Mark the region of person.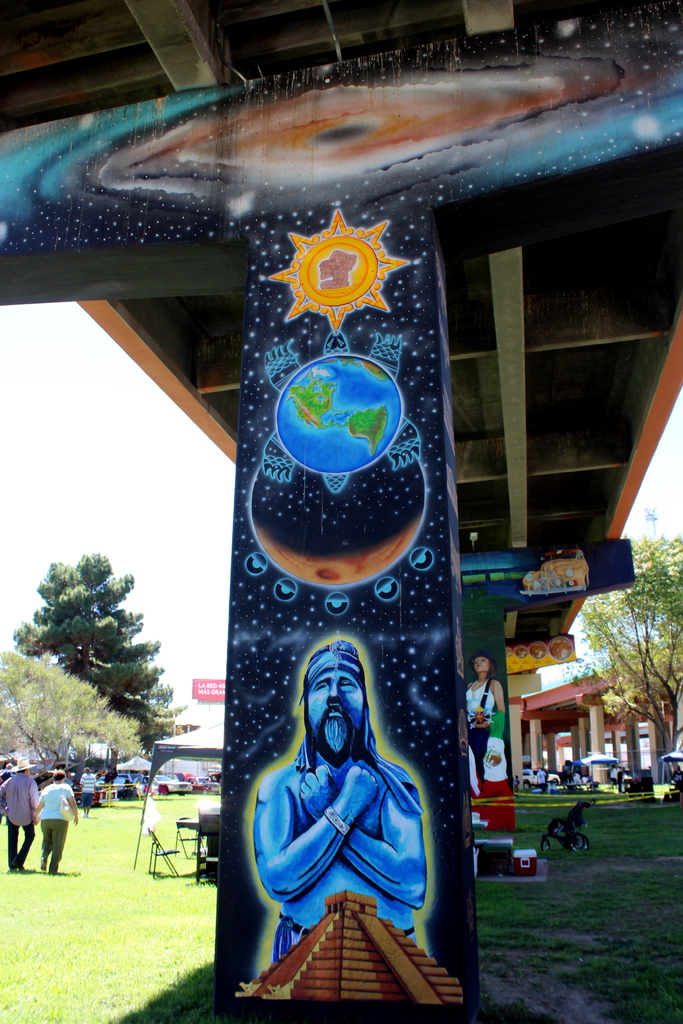
Region: [x1=527, y1=762, x2=545, y2=798].
